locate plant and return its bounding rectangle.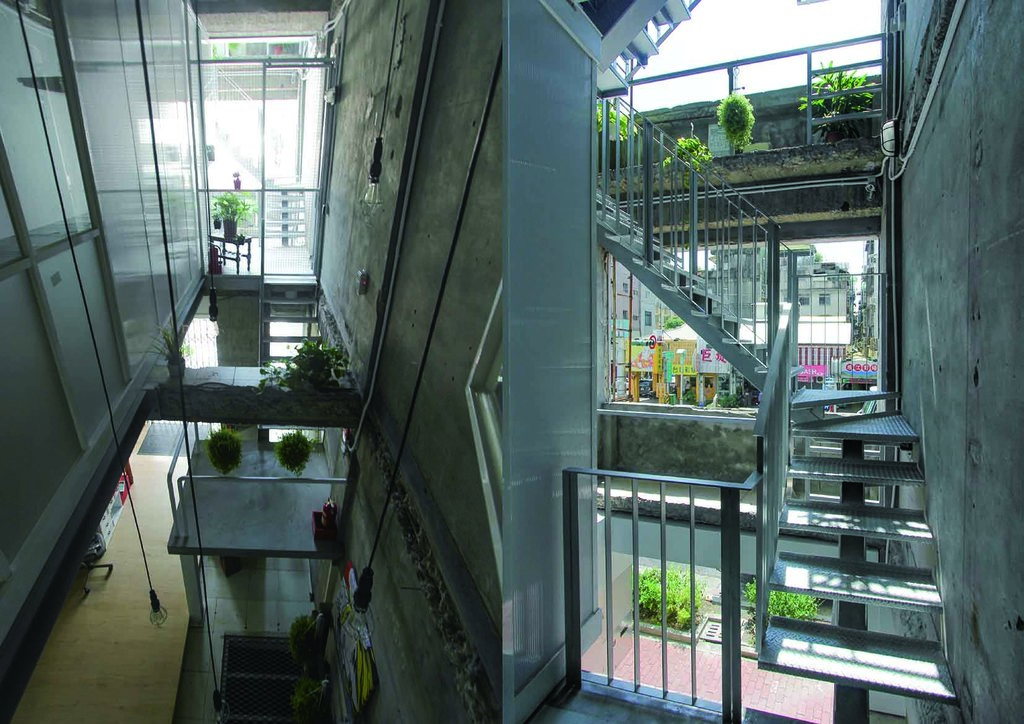
select_region(206, 427, 241, 477).
